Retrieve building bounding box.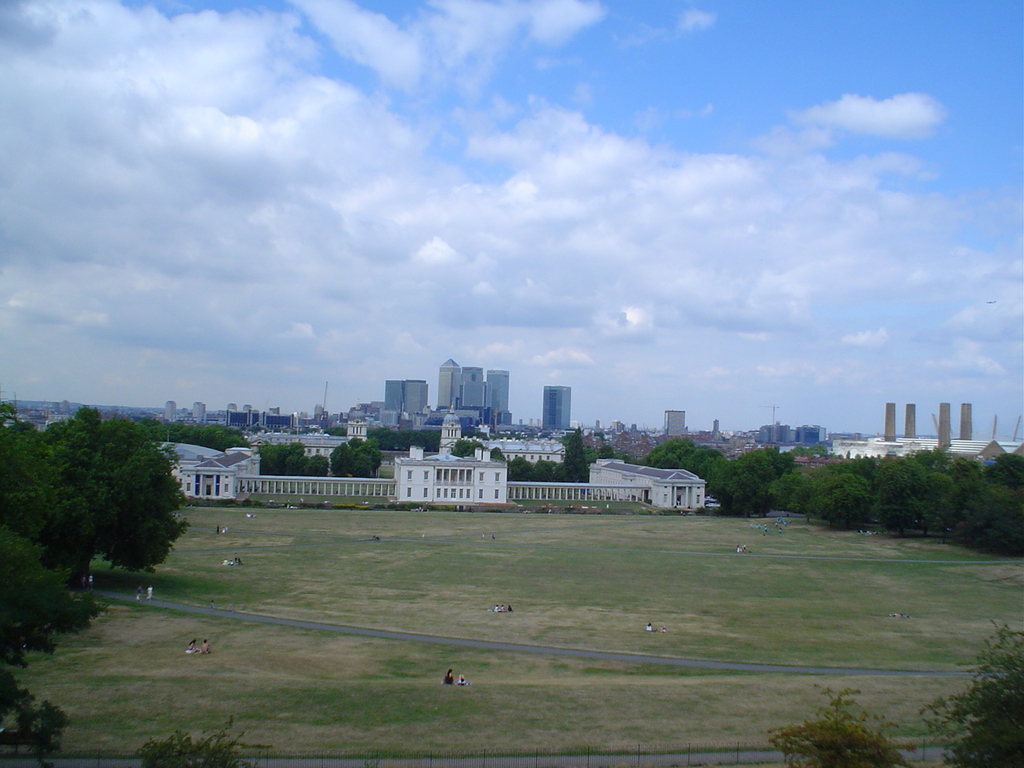
Bounding box: 166/446/708/510.
